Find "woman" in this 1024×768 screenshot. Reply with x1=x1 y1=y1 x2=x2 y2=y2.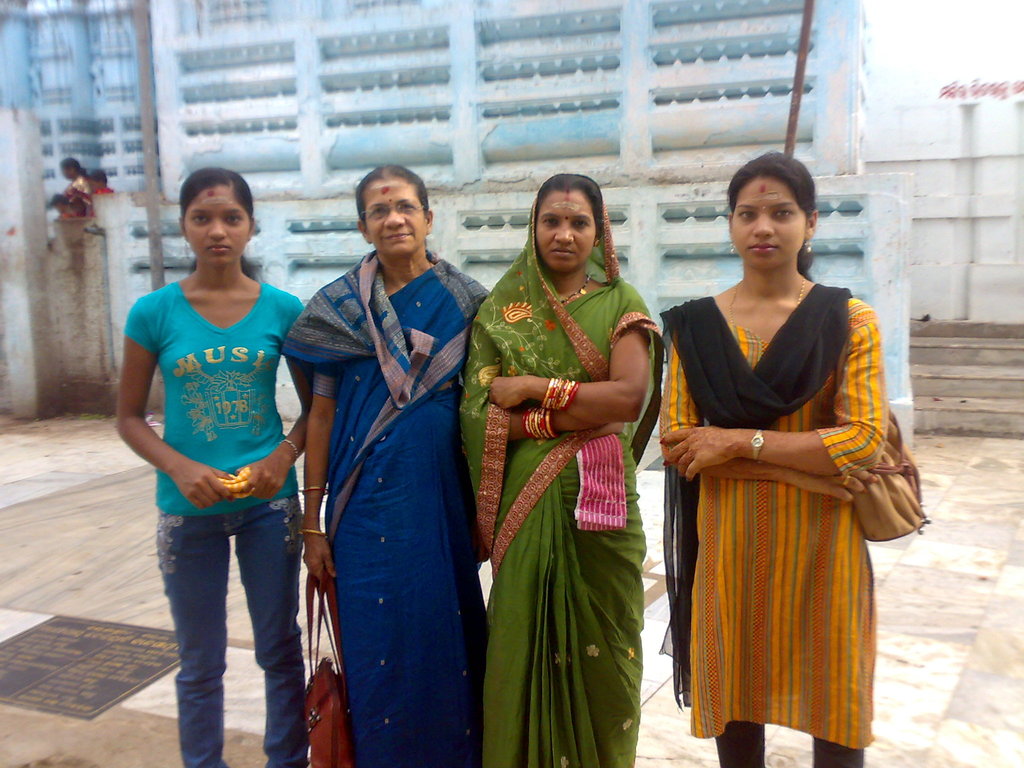
x1=276 y1=162 x2=493 y2=767.
